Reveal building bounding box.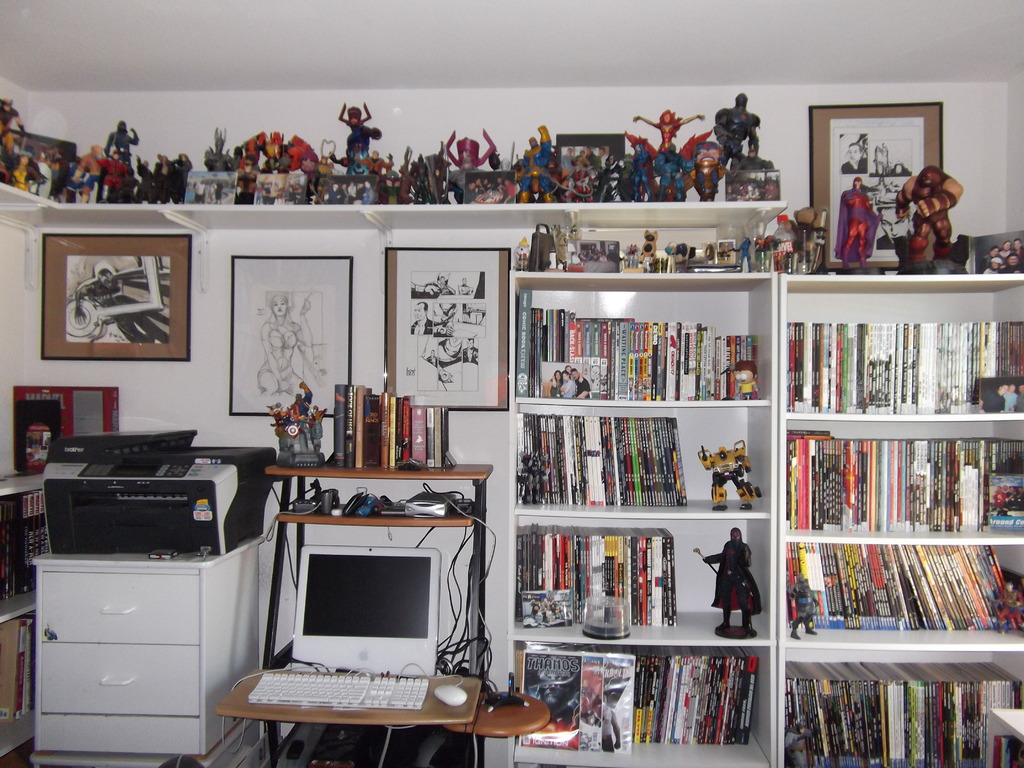
Revealed: l=0, t=0, r=1019, b=766.
